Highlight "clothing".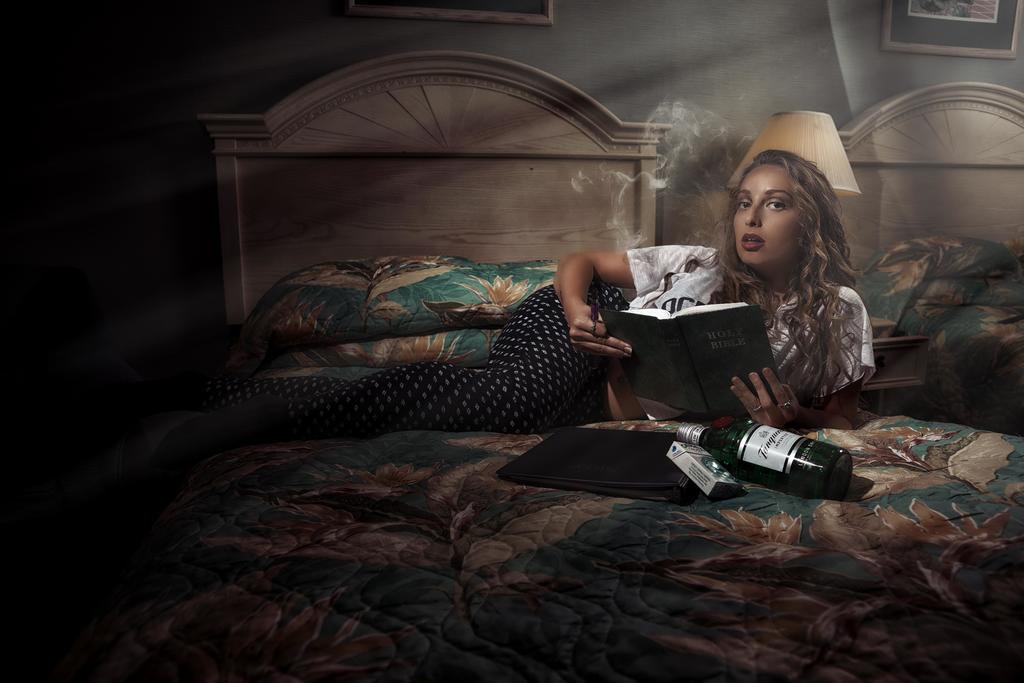
Highlighted region: bbox=[625, 237, 874, 428].
